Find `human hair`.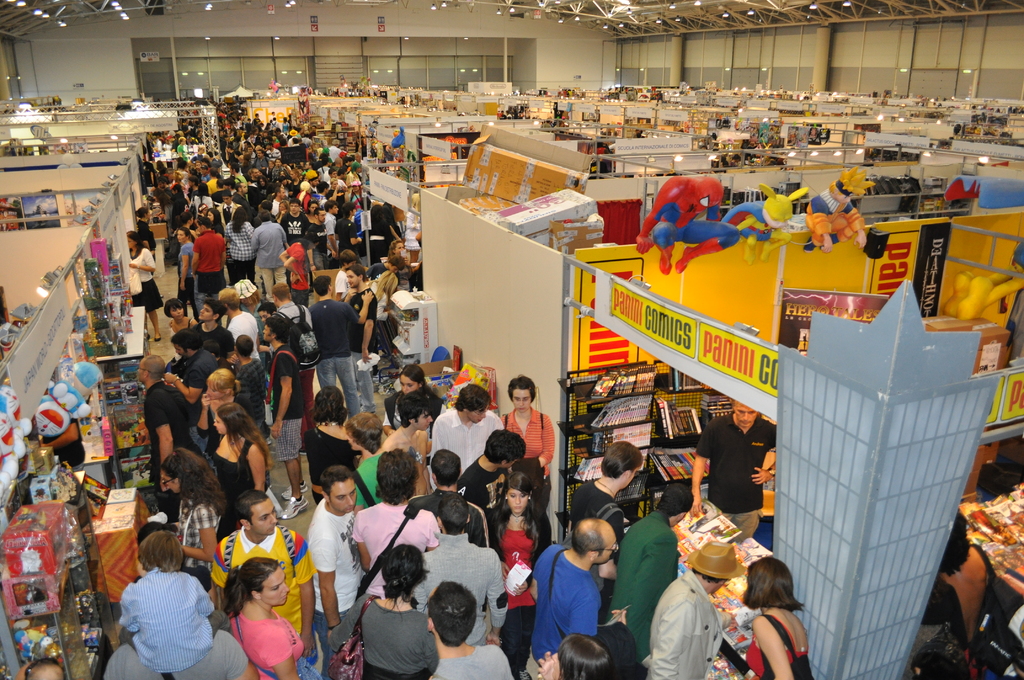
[137,530,186,574].
